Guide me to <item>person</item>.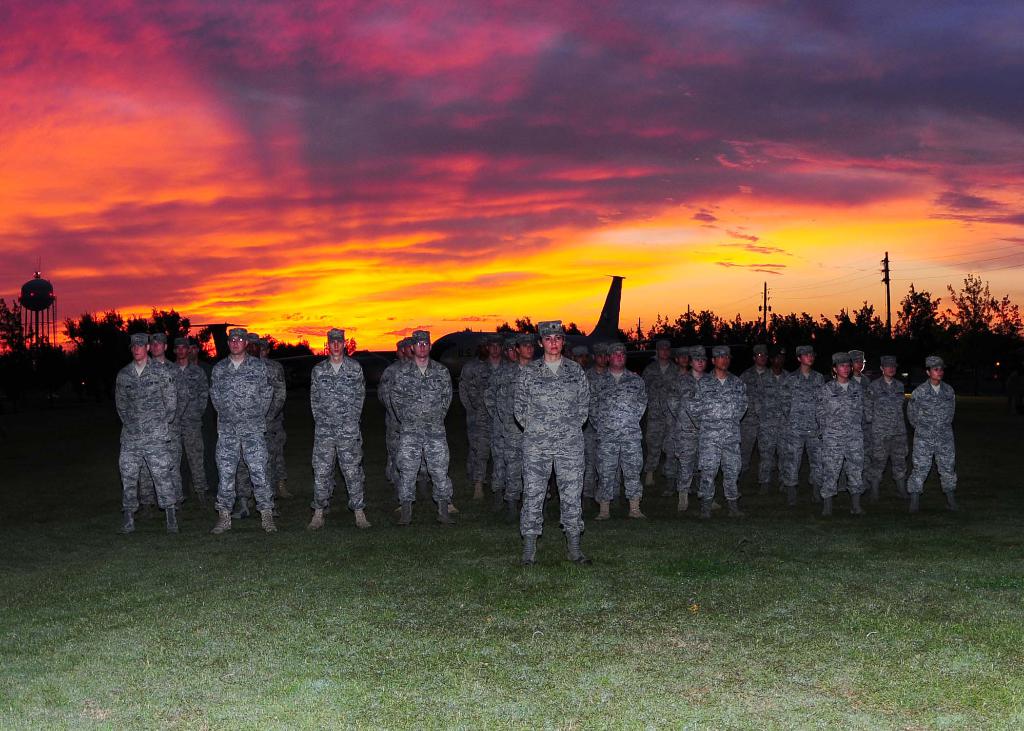
Guidance: 304 317 374 534.
